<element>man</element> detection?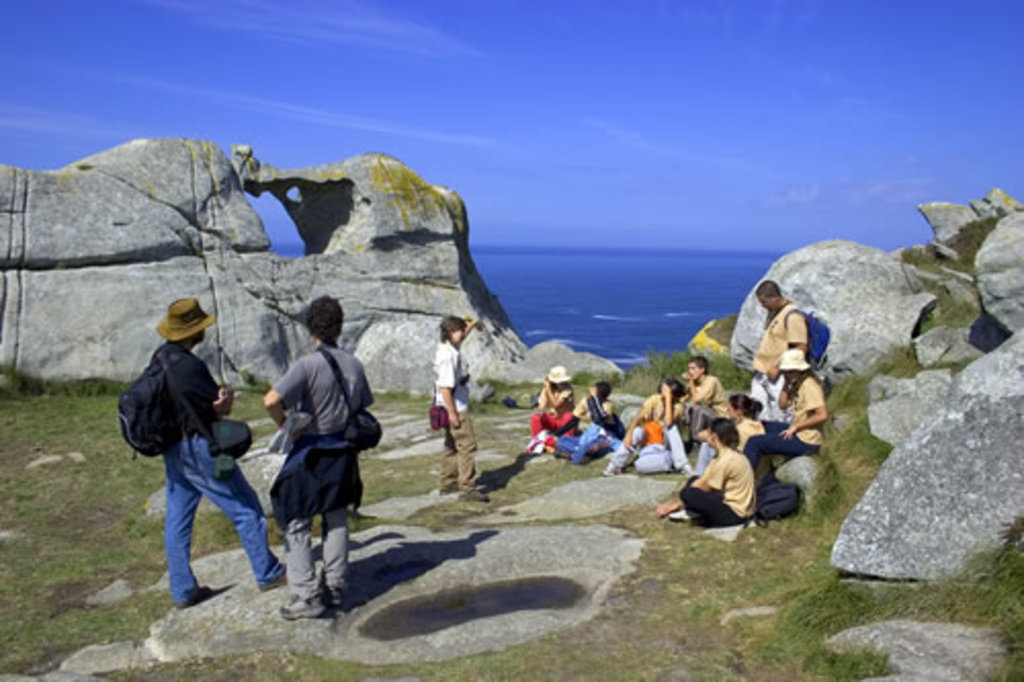
<bbox>256, 289, 375, 616</bbox>
